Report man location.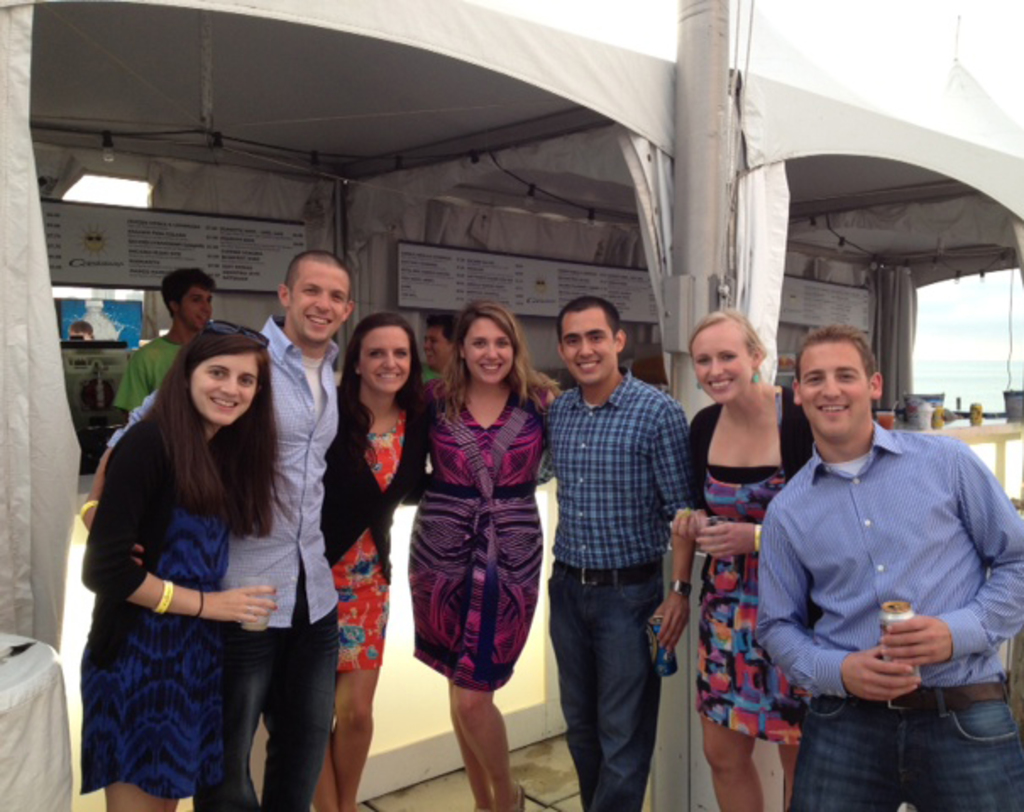
Report: crop(418, 310, 462, 382).
